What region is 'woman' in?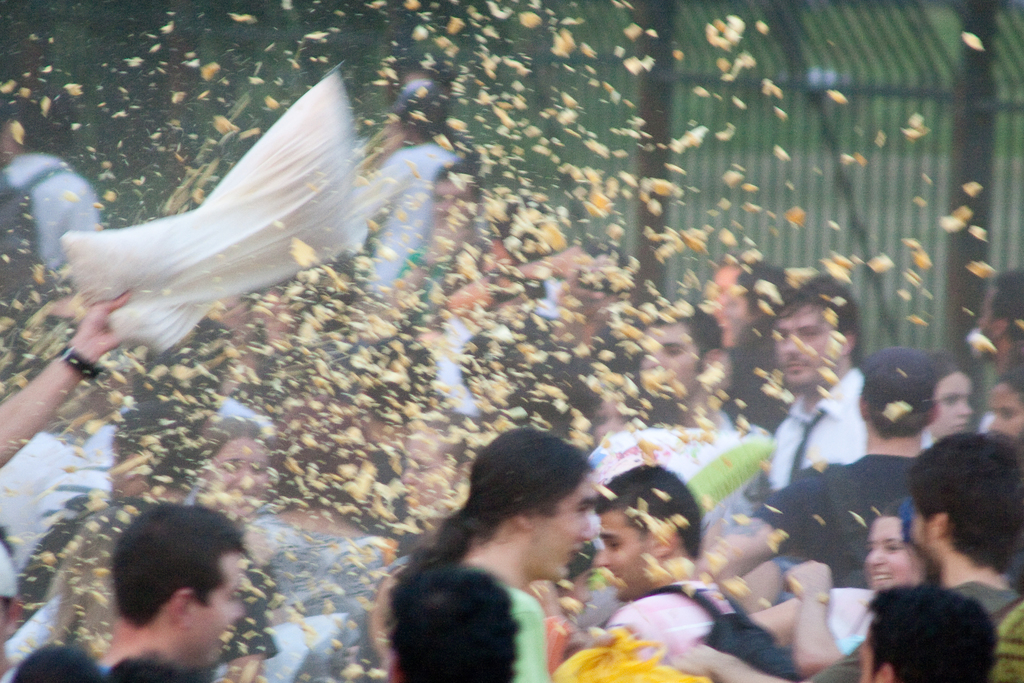
745 495 934 677.
